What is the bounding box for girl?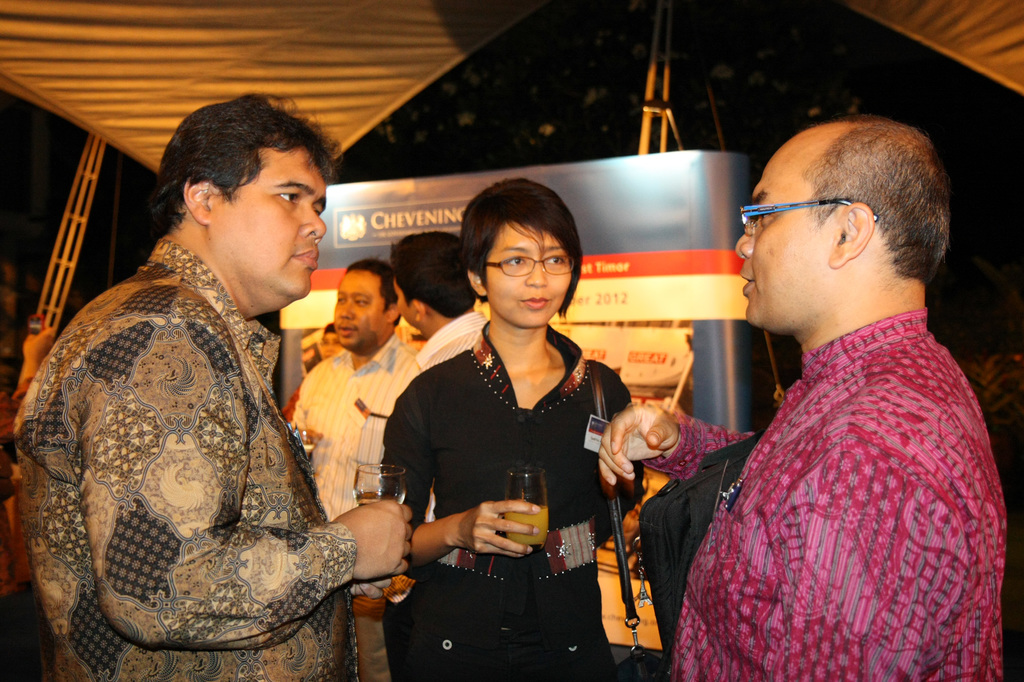
box(383, 175, 649, 681).
